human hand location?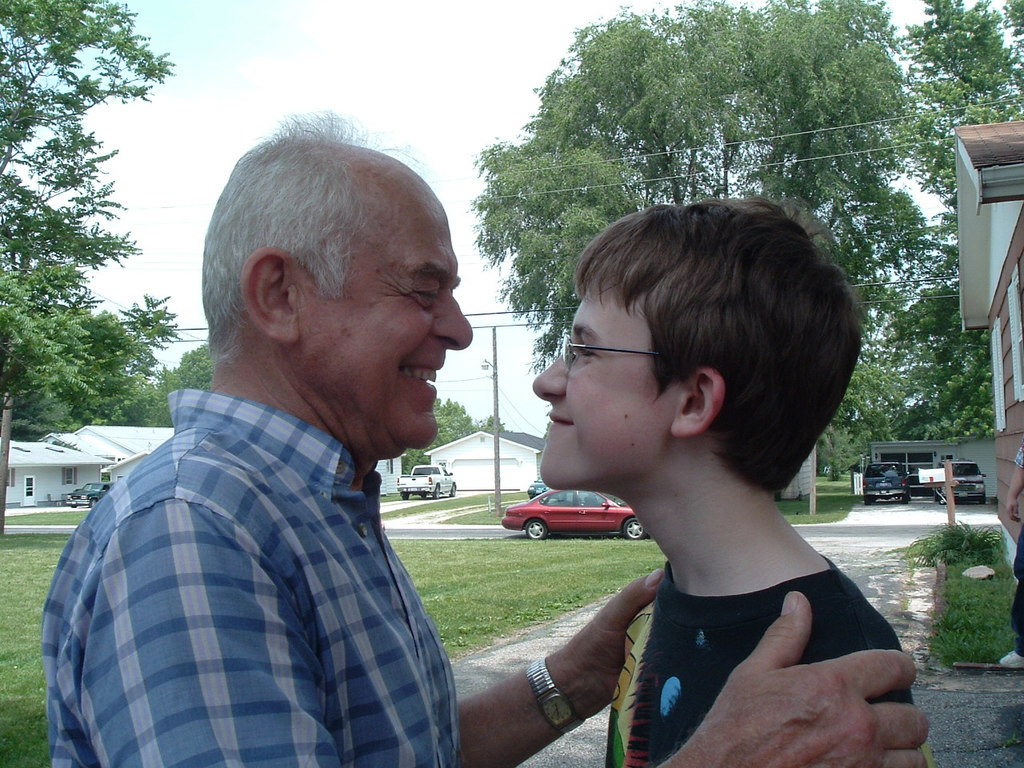
l=571, t=566, r=665, b=704
